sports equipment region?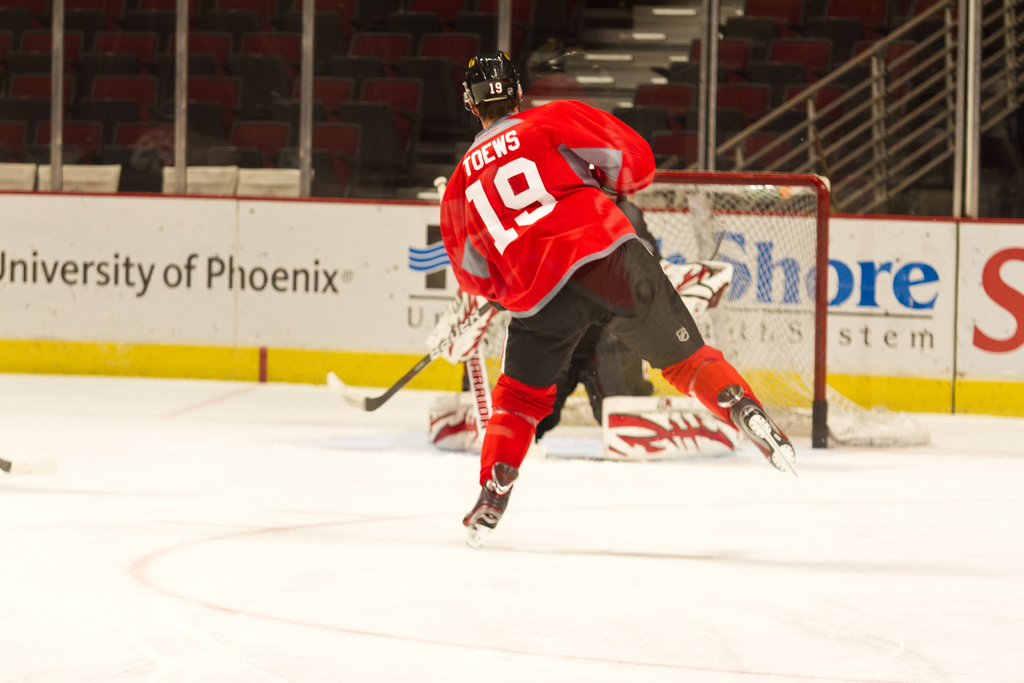
bbox(733, 383, 801, 472)
